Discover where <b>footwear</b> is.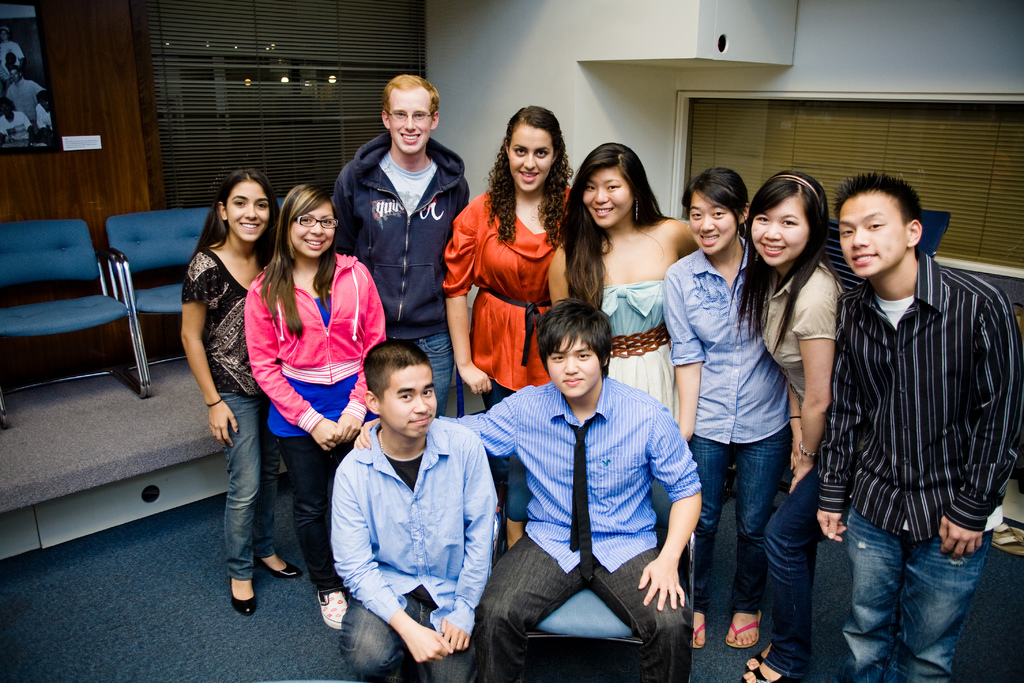
Discovered at box(305, 580, 355, 630).
